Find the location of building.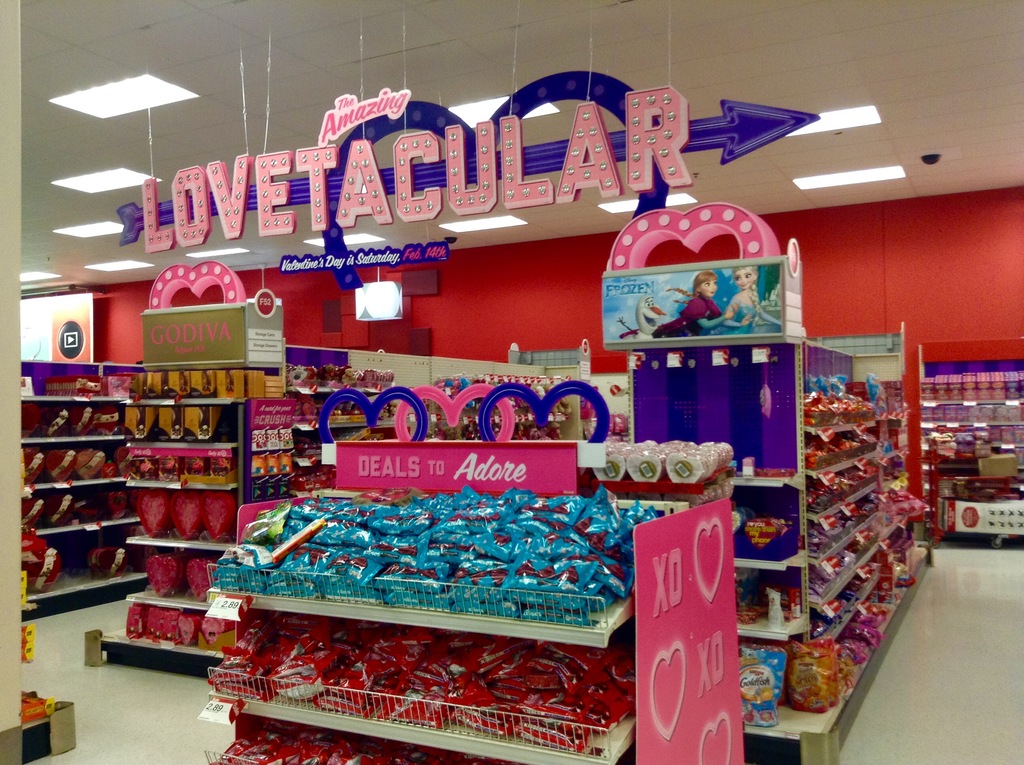
Location: <box>0,0,1023,764</box>.
